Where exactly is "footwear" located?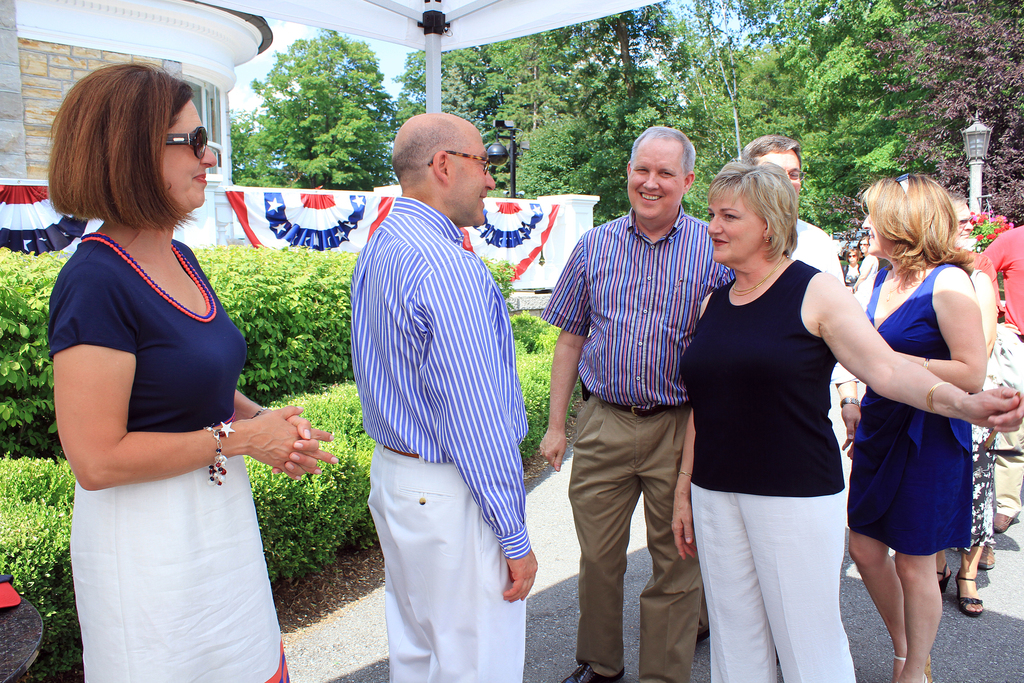
Its bounding box is [991, 512, 1007, 536].
